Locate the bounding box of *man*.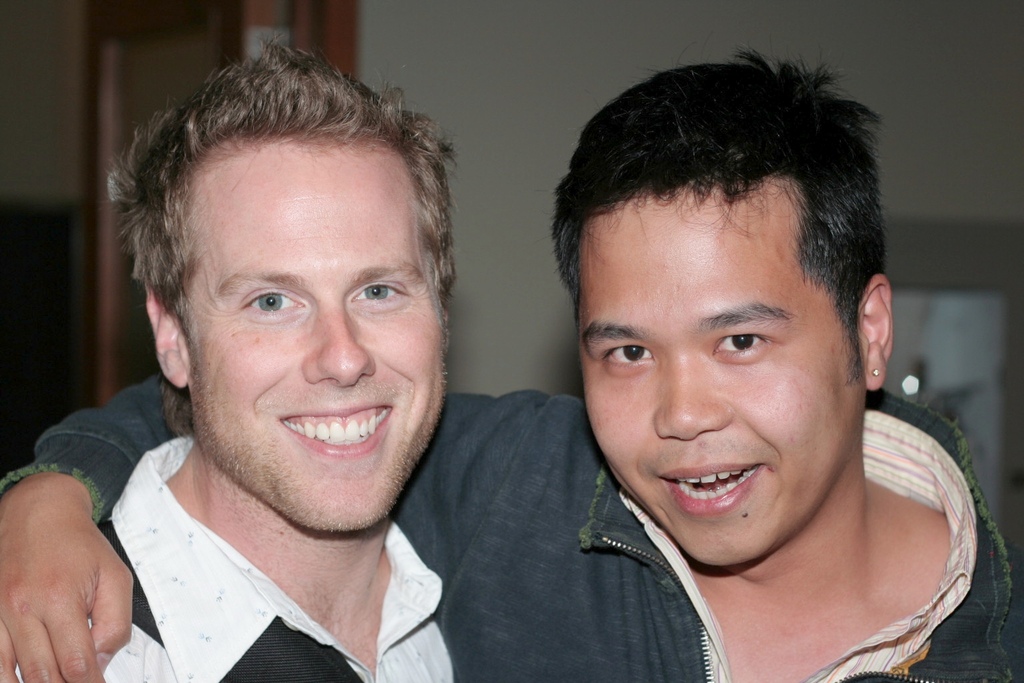
Bounding box: box(351, 84, 1023, 679).
